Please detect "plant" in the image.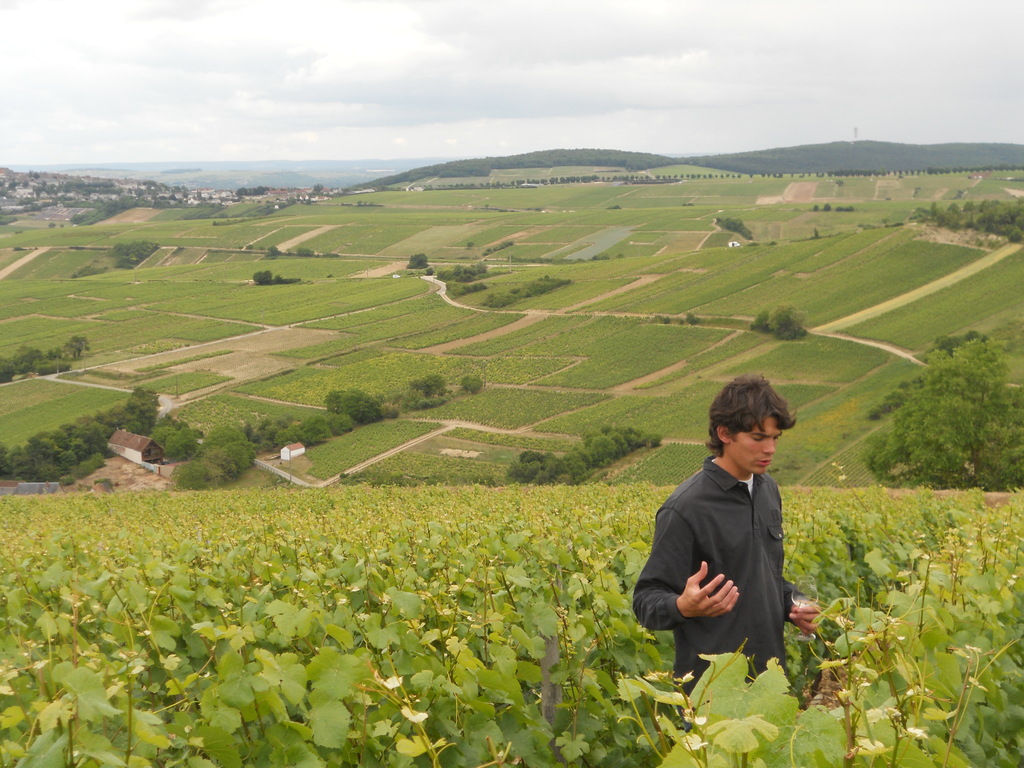
left=250, top=264, right=298, bottom=283.
